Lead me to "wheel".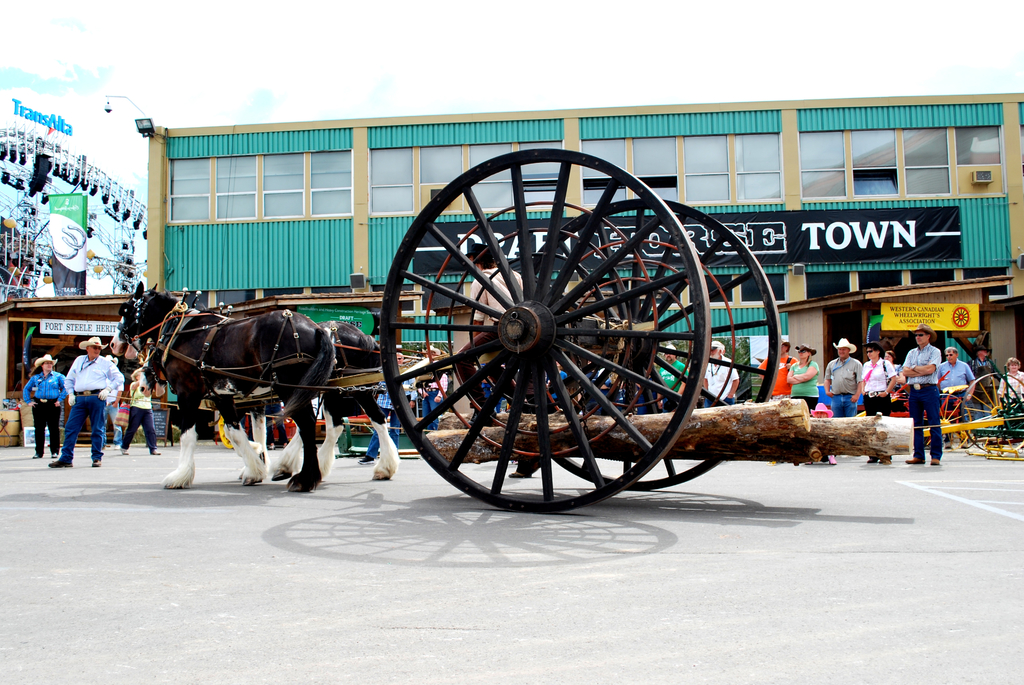
Lead to select_region(521, 196, 785, 492).
